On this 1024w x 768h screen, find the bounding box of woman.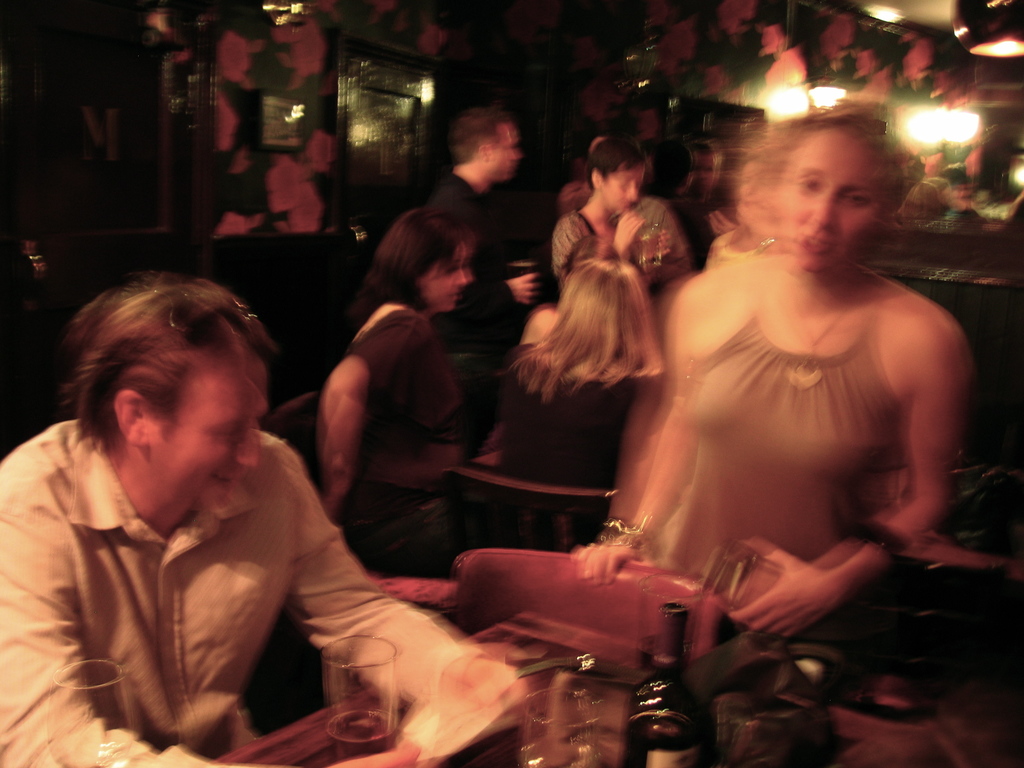
Bounding box: box=[309, 207, 497, 582].
